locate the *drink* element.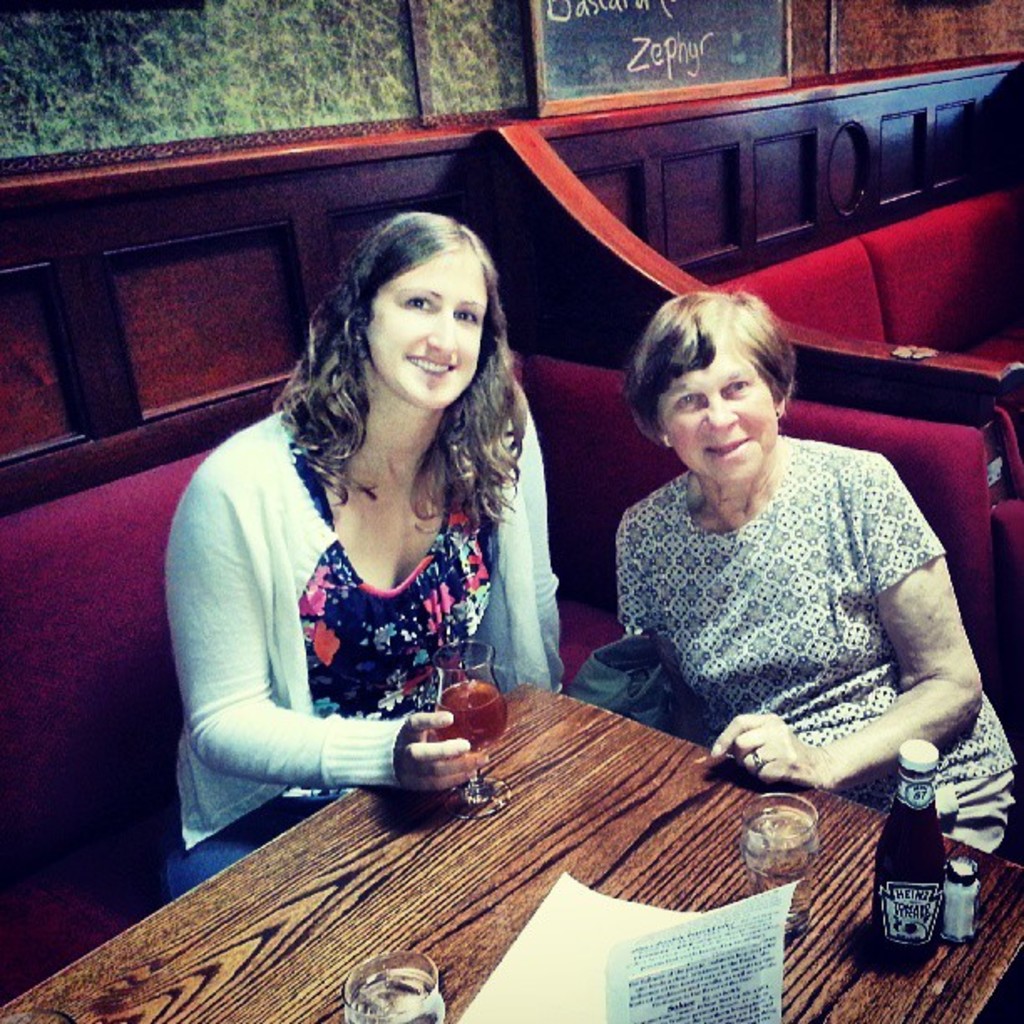
Element bbox: 741:808:822:937.
